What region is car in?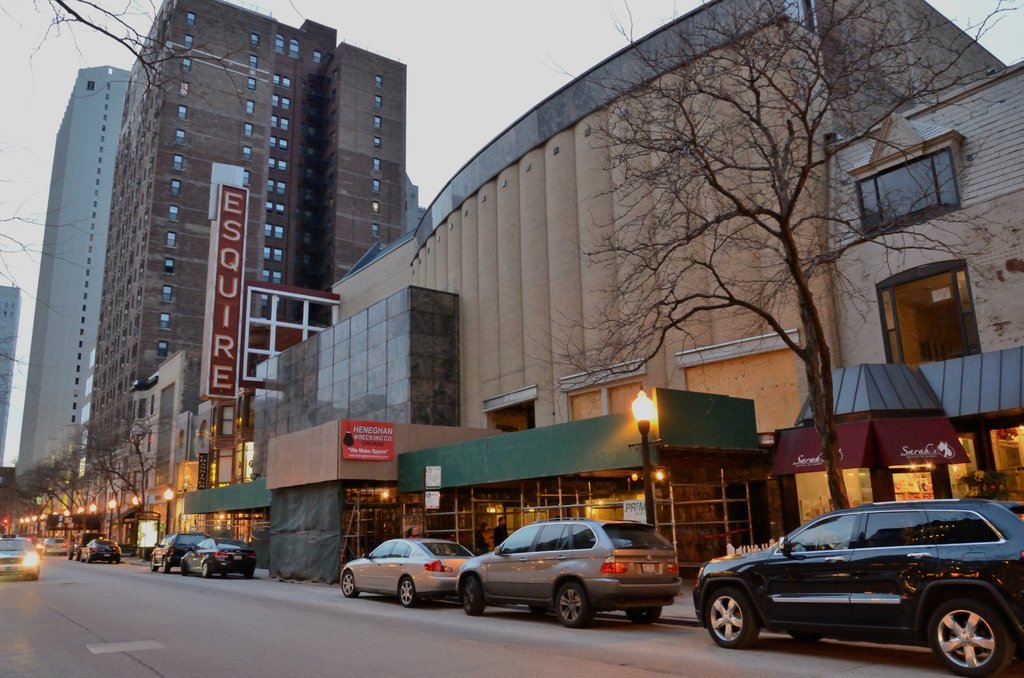
pyautogui.locateOnScreen(454, 508, 678, 624).
